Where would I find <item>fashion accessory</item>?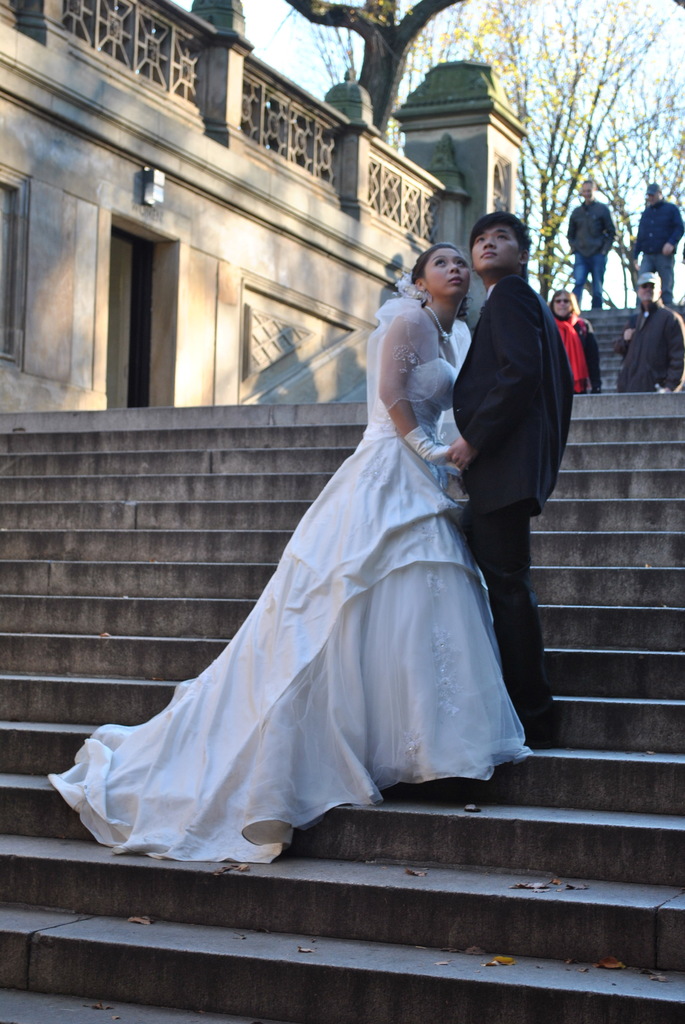
At locate(550, 311, 594, 395).
